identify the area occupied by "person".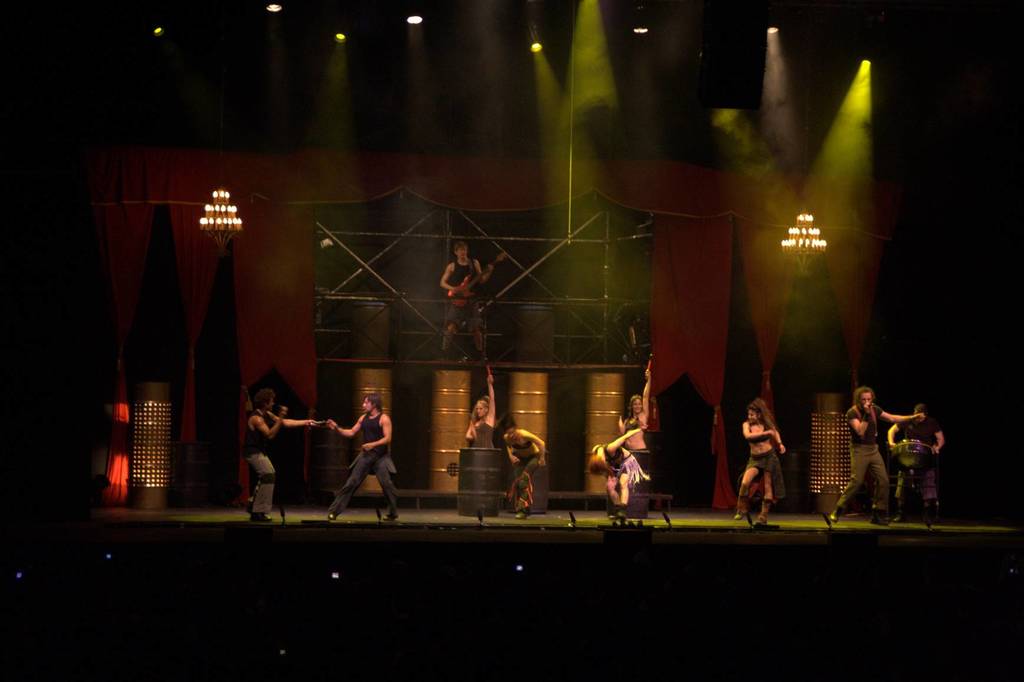
Area: 602 353 651 515.
